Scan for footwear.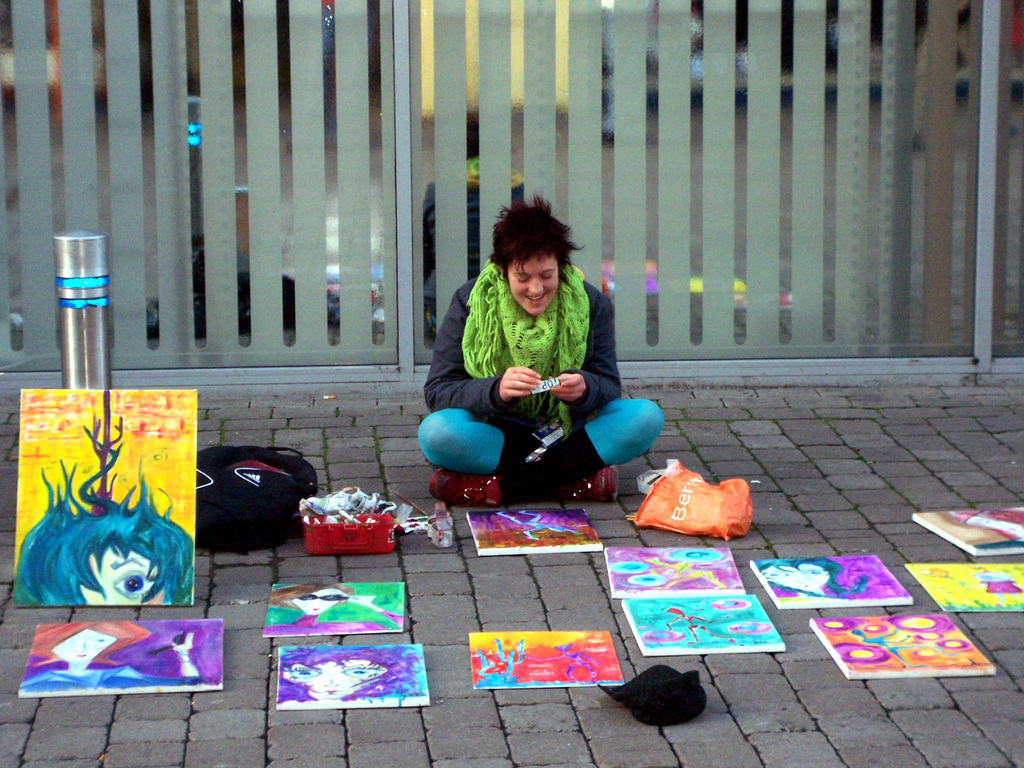
Scan result: Rect(572, 465, 621, 502).
